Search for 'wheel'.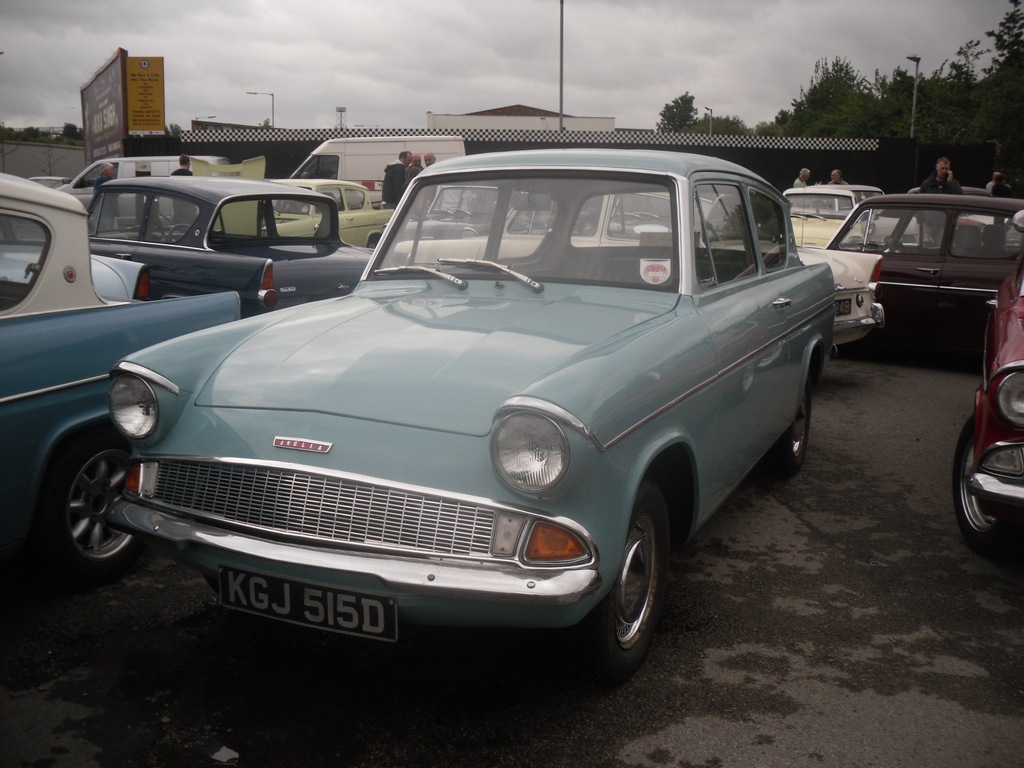
Found at (x1=943, y1=416, x2=1023, y2=547).
